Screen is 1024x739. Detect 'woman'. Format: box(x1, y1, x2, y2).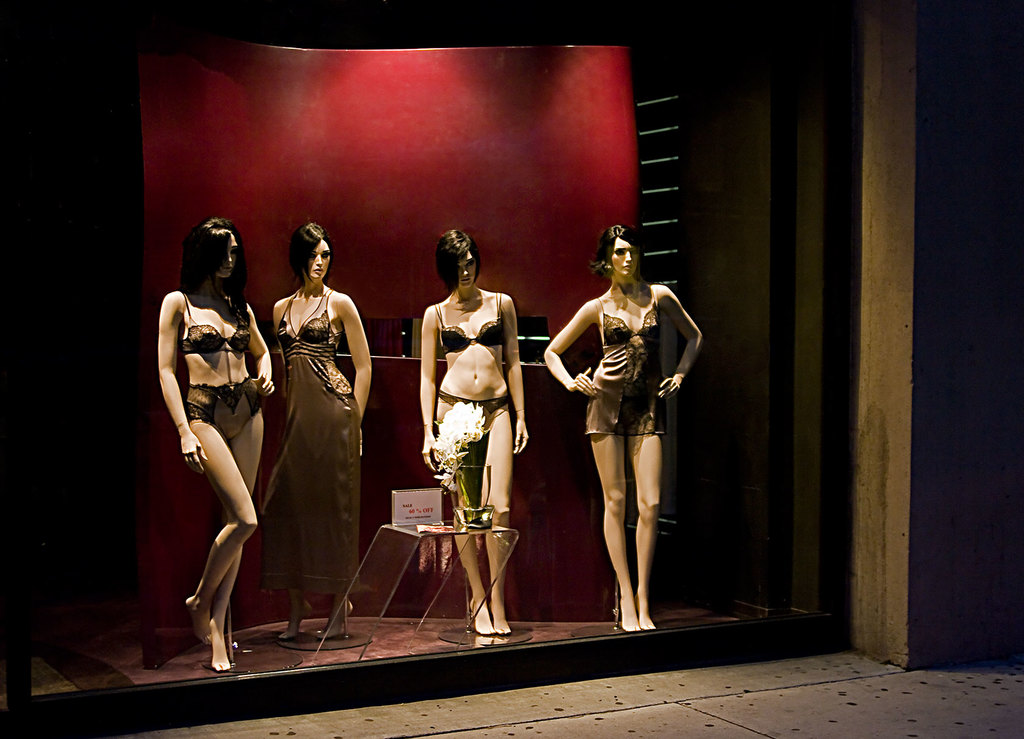
box(152, 214, 273, 673).
